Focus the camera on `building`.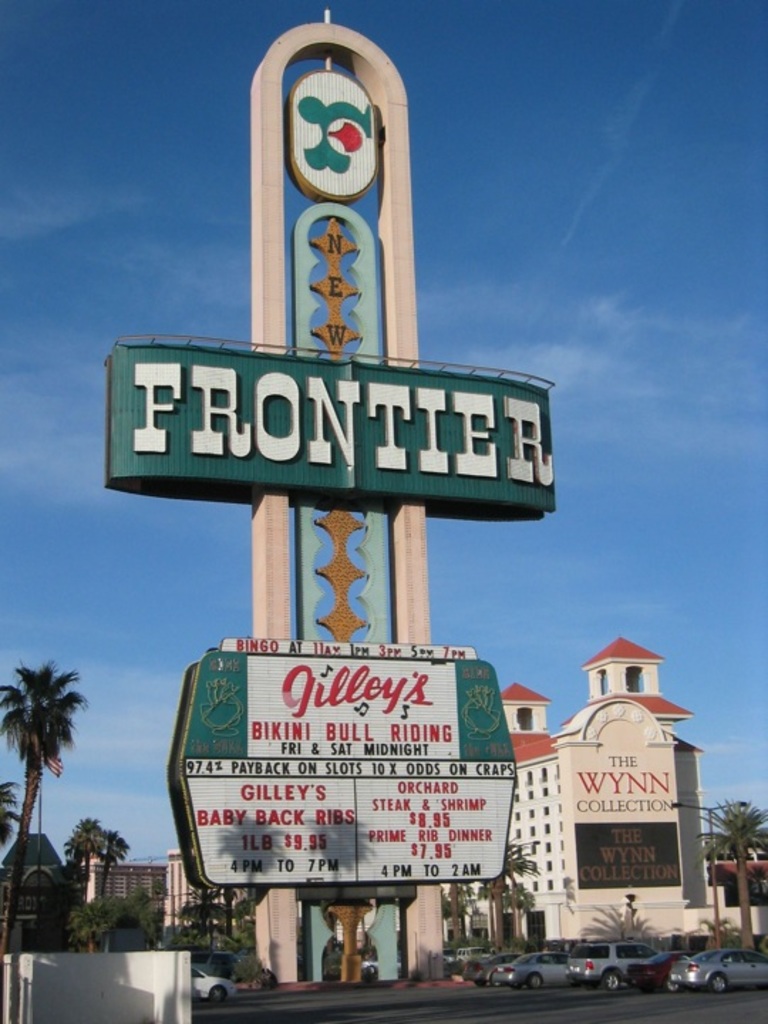
Focus region: [82, 852, 166, 899].
